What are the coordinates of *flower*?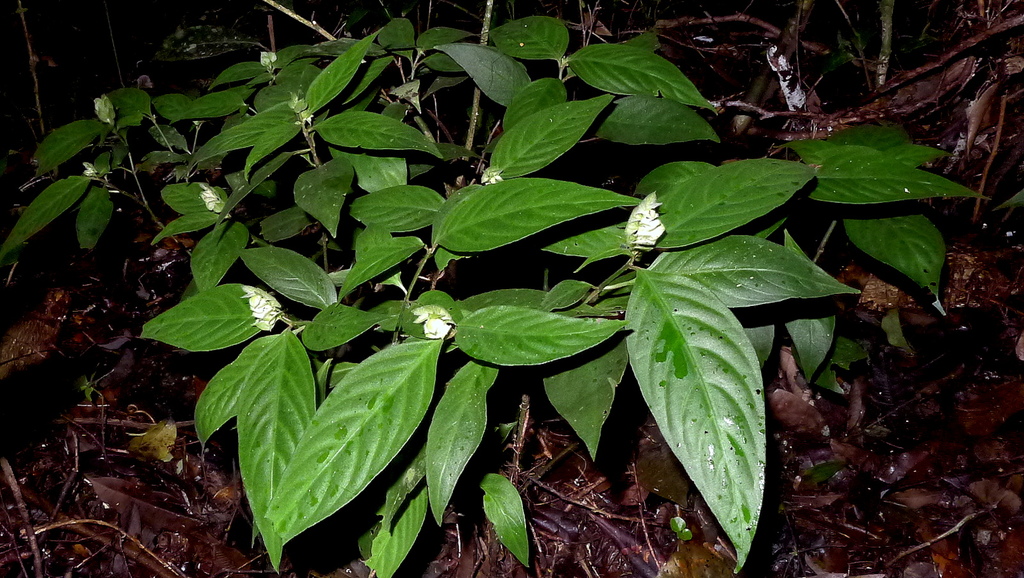
crop(630, 183, 678, 256).
